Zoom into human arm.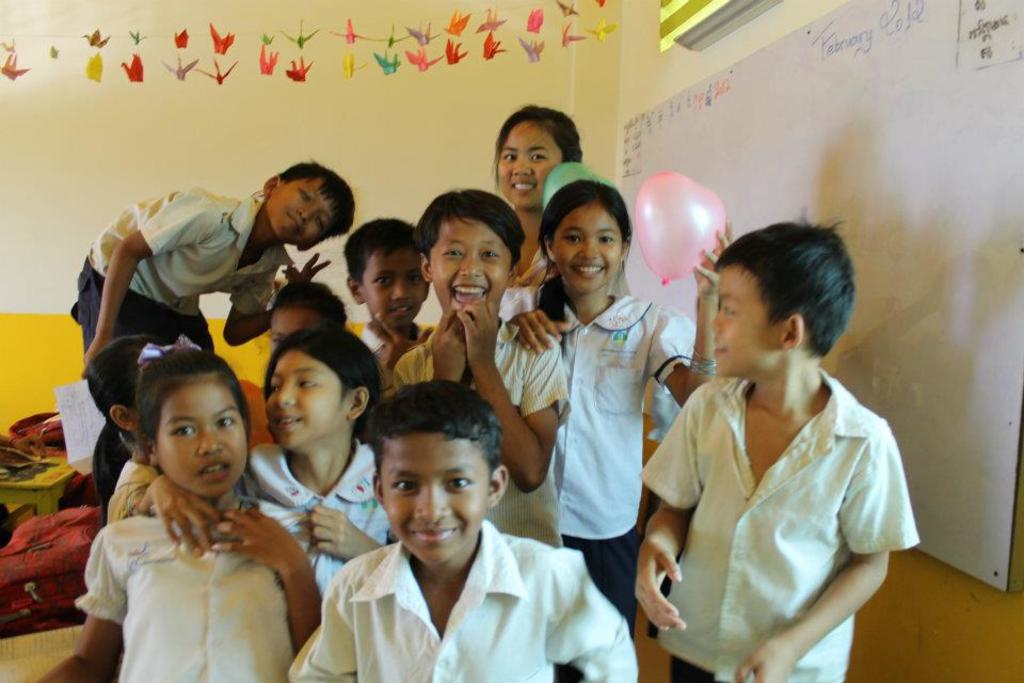
Zoom target: (left=430, top=305, right=480, bottom=390).
